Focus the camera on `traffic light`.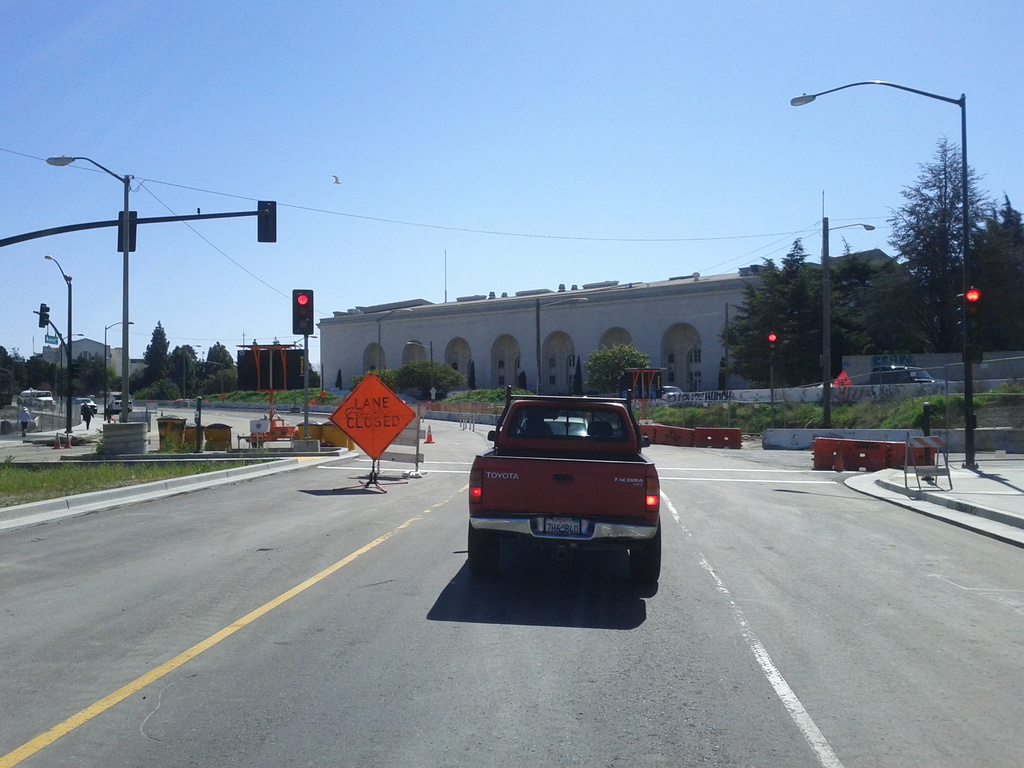
Focus region: bbox=(293, 290, 314, 335).
